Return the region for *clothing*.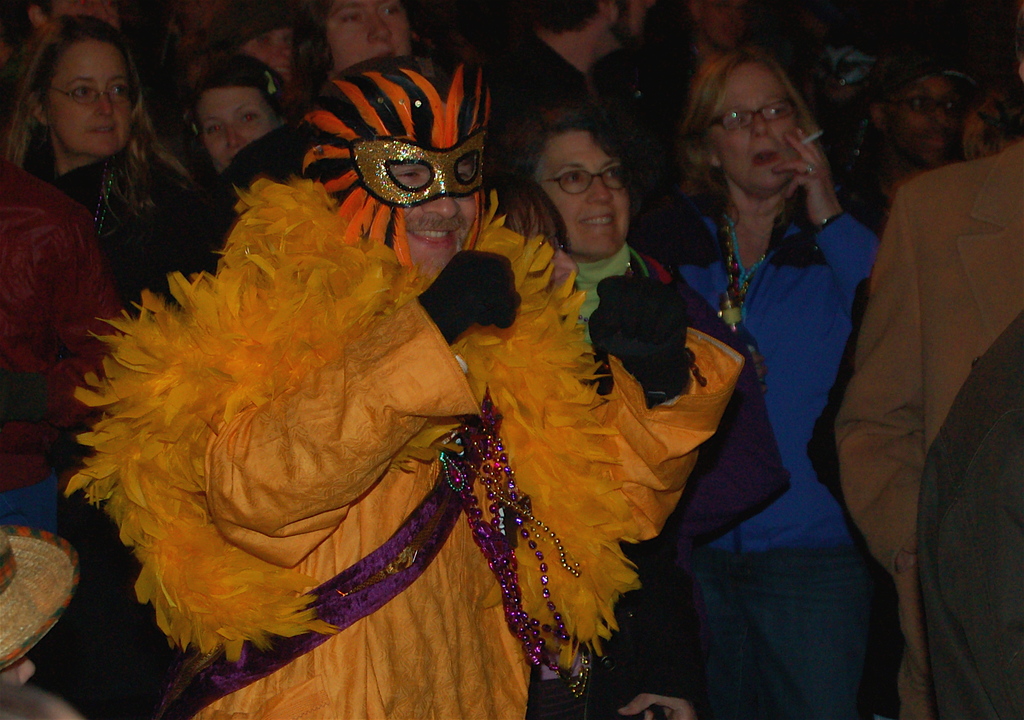
<box>0,154,137,575</box>.
